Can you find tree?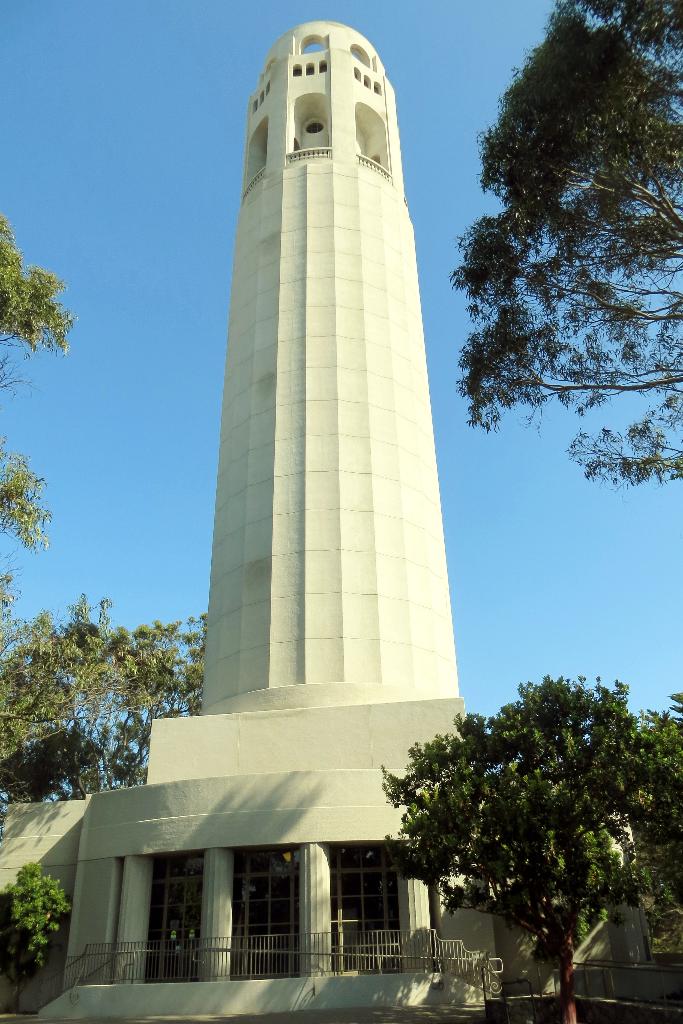
Yes, bounding box: [382, 668, 682, 1021].
